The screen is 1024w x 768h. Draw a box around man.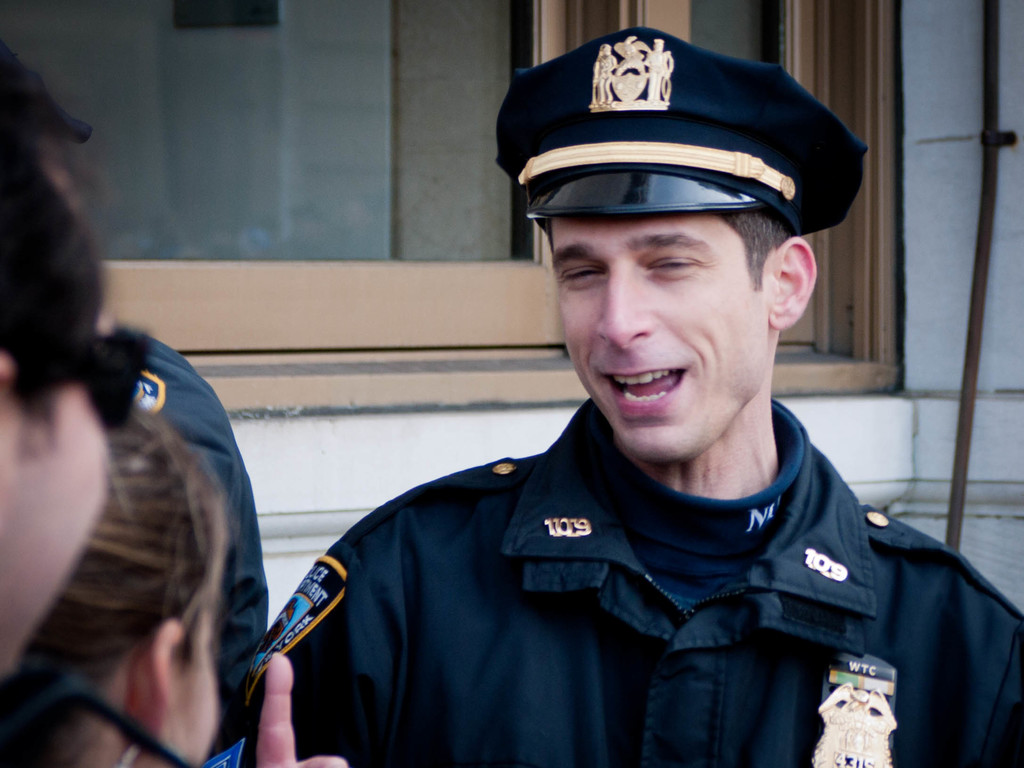
box(225, 0, 1009, 746).
